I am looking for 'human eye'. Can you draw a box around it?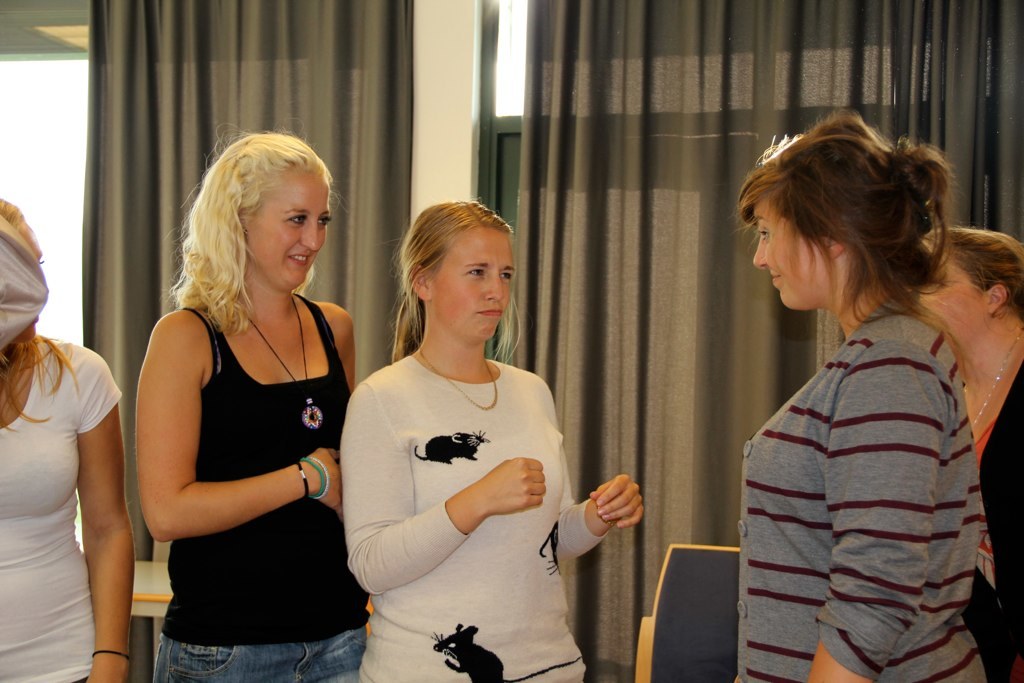
Sure, the bounding box is (499,272,513,282).
